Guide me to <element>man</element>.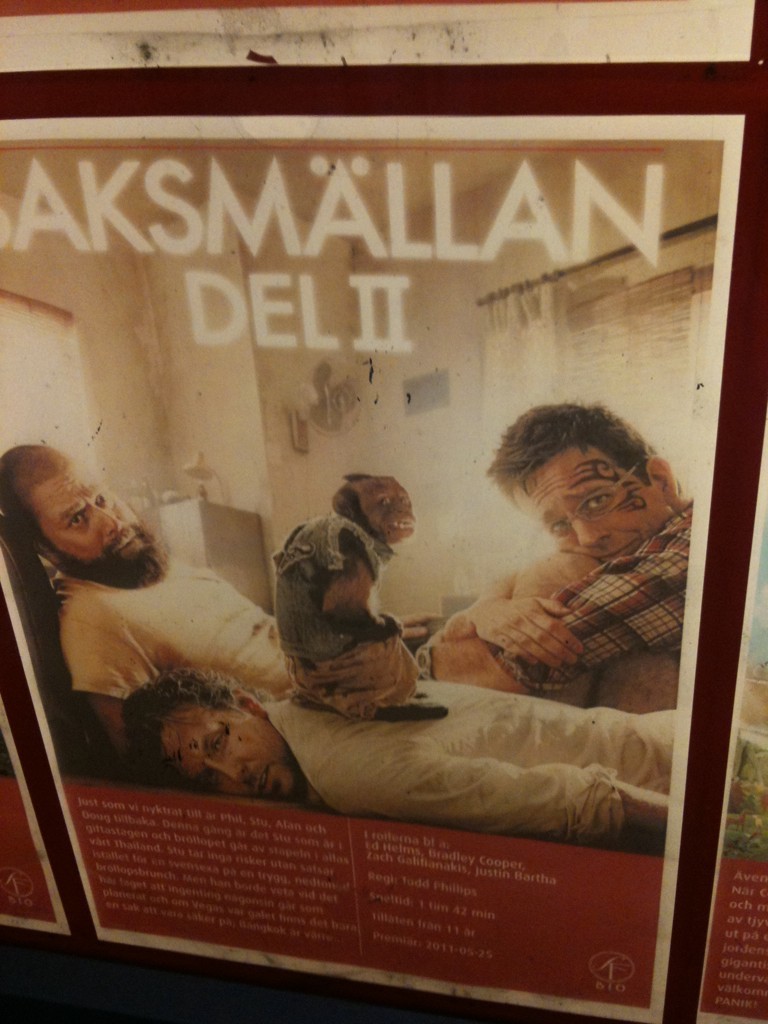
Guidance: 6/442/263/765.
